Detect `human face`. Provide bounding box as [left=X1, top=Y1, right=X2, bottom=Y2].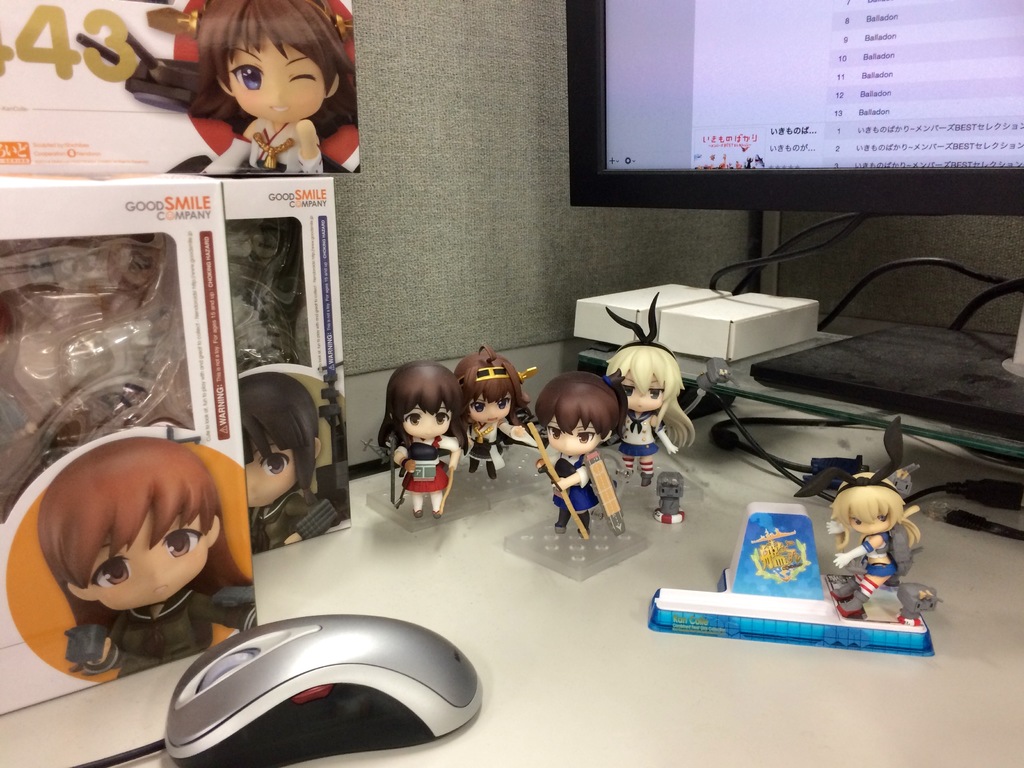
[left=622, top=369, right=668, bottom=415].
